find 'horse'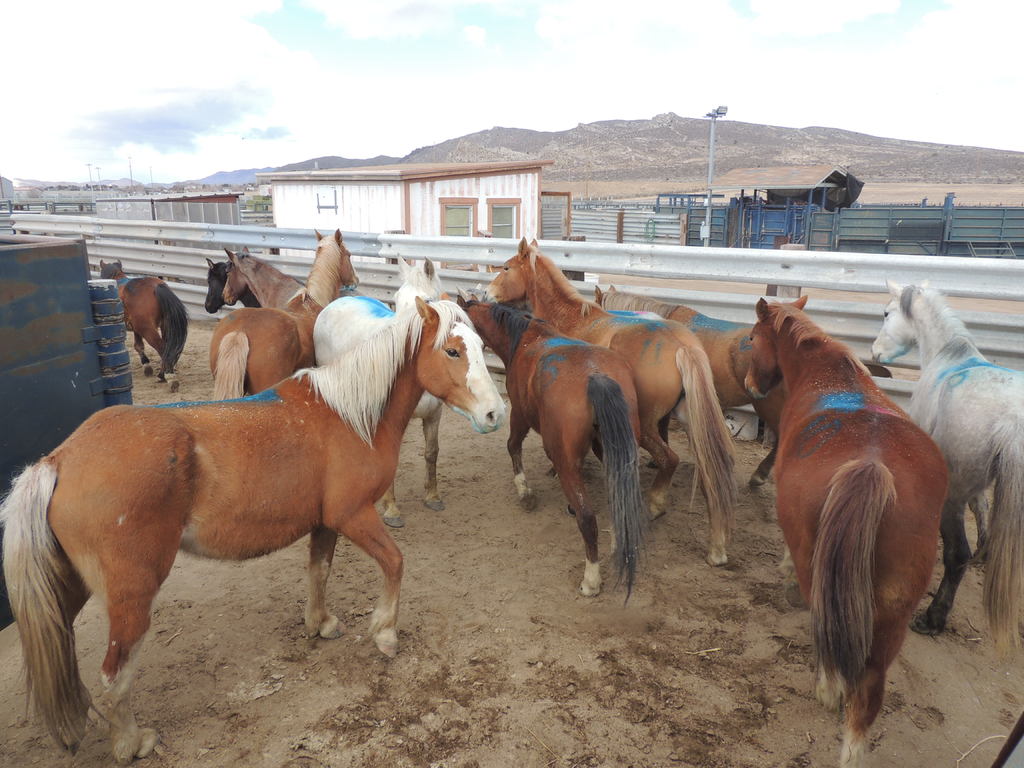
region(739, 294, 952, 767)
